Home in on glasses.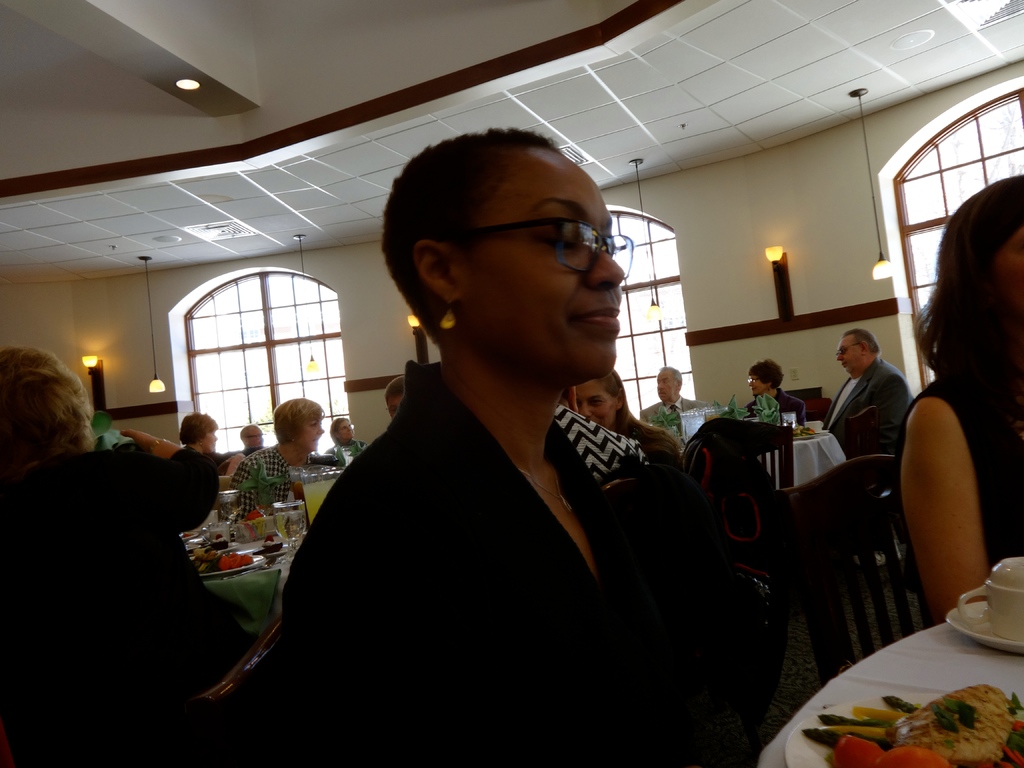
Homed in at [x1=746, y1=377, x2=762, y2=387].
